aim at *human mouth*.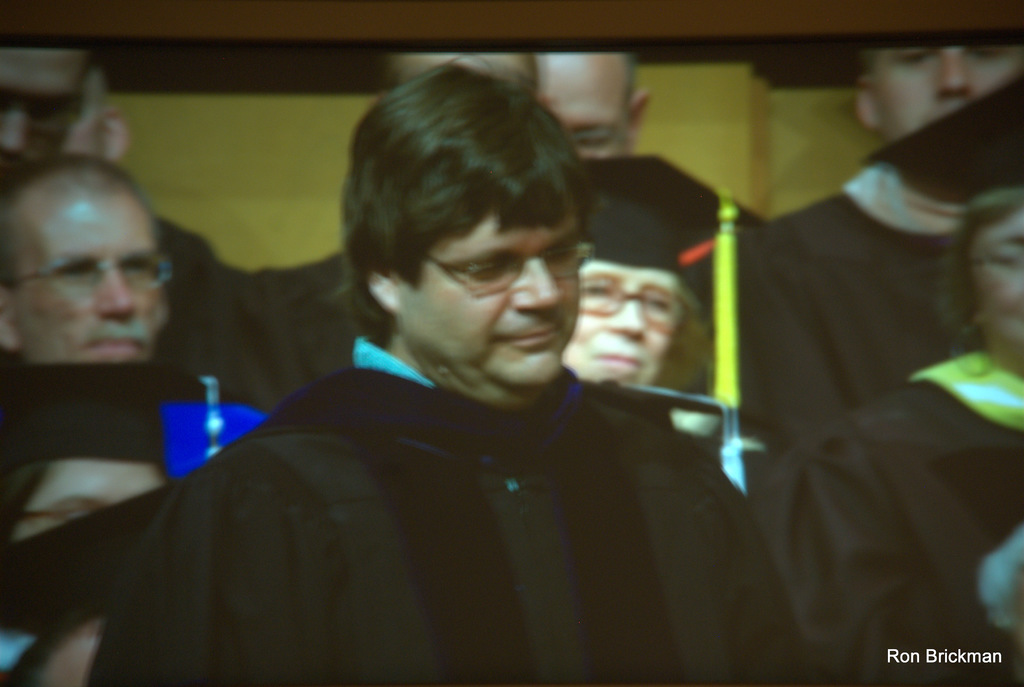
Aimed at box(586, 348, 645, 375).
